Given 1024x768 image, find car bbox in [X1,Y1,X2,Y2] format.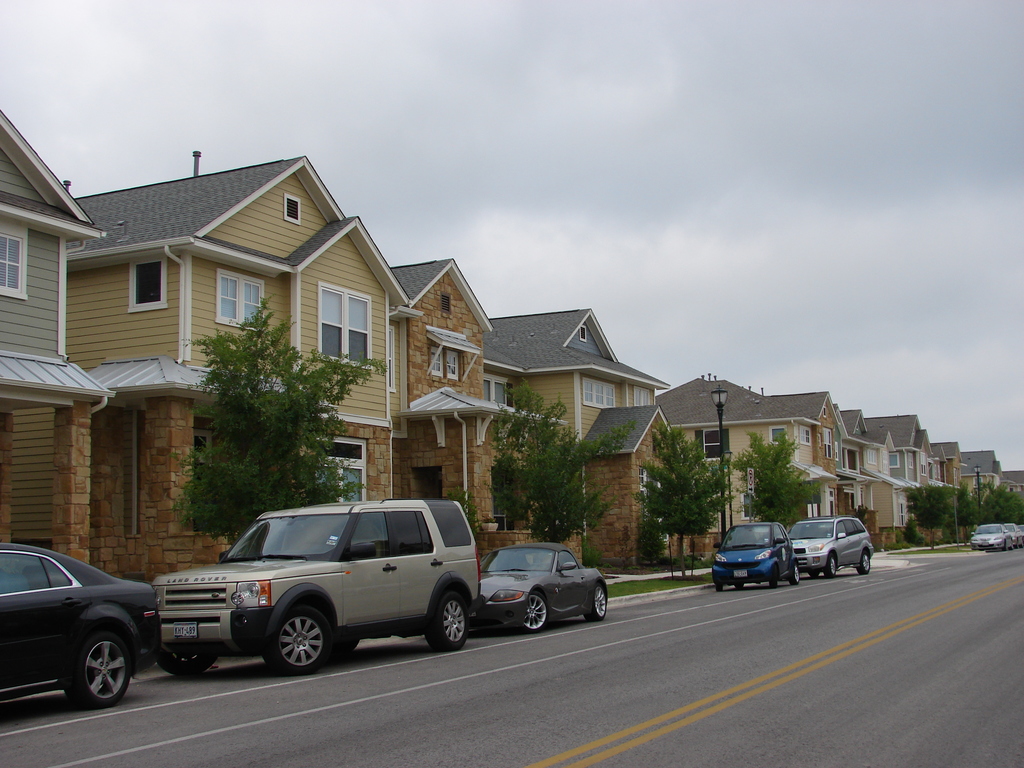
[788,514,874,572].
